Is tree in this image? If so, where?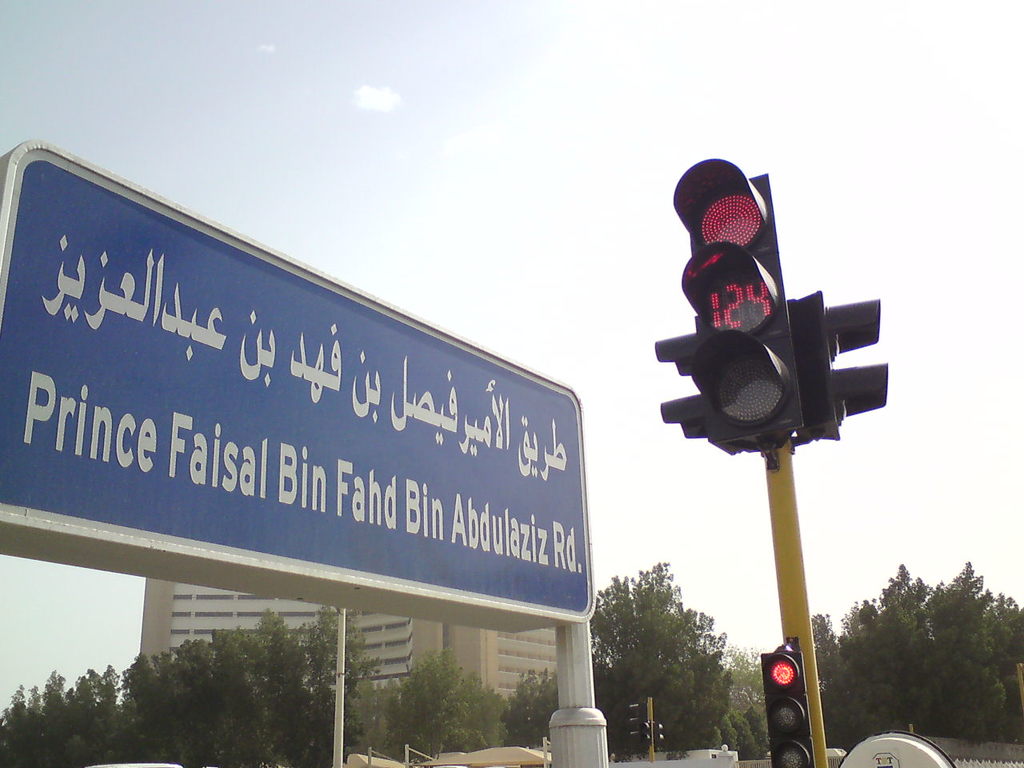
Yes, at bbox=(365, 645, 507, 767).
